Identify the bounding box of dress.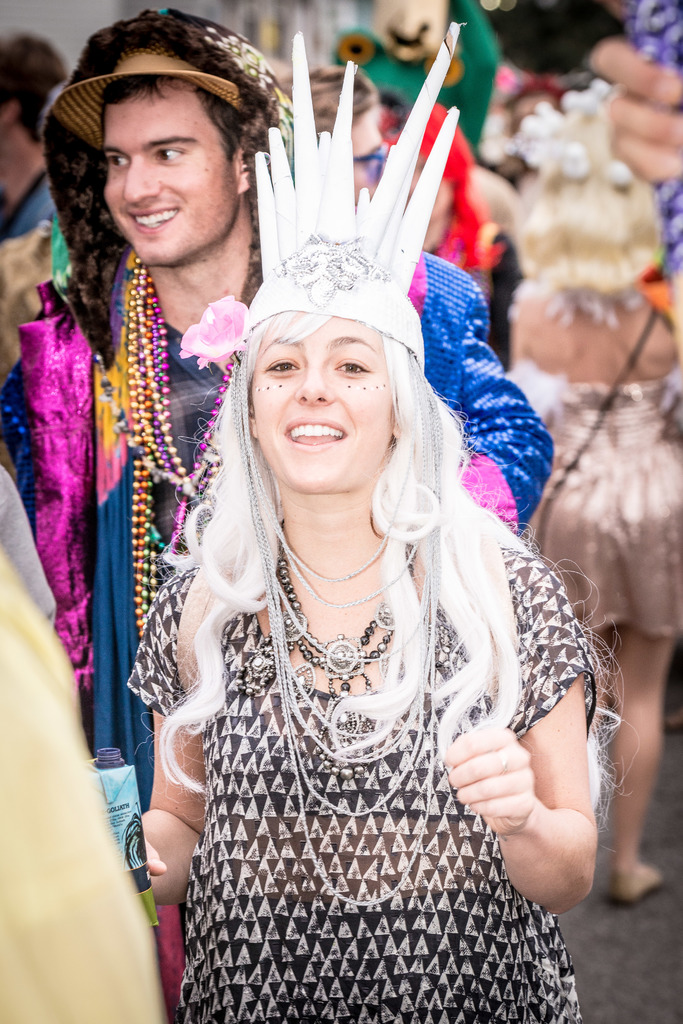
181 522 601 1023.
